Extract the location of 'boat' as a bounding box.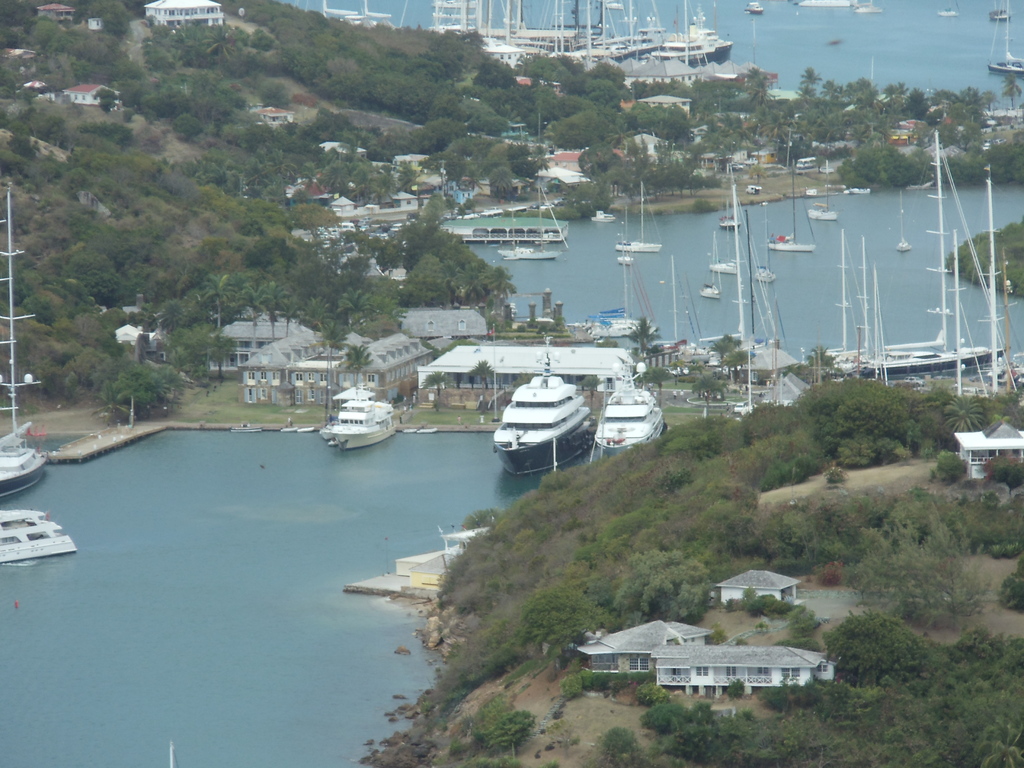
<box>744,0,765,19</box>.
